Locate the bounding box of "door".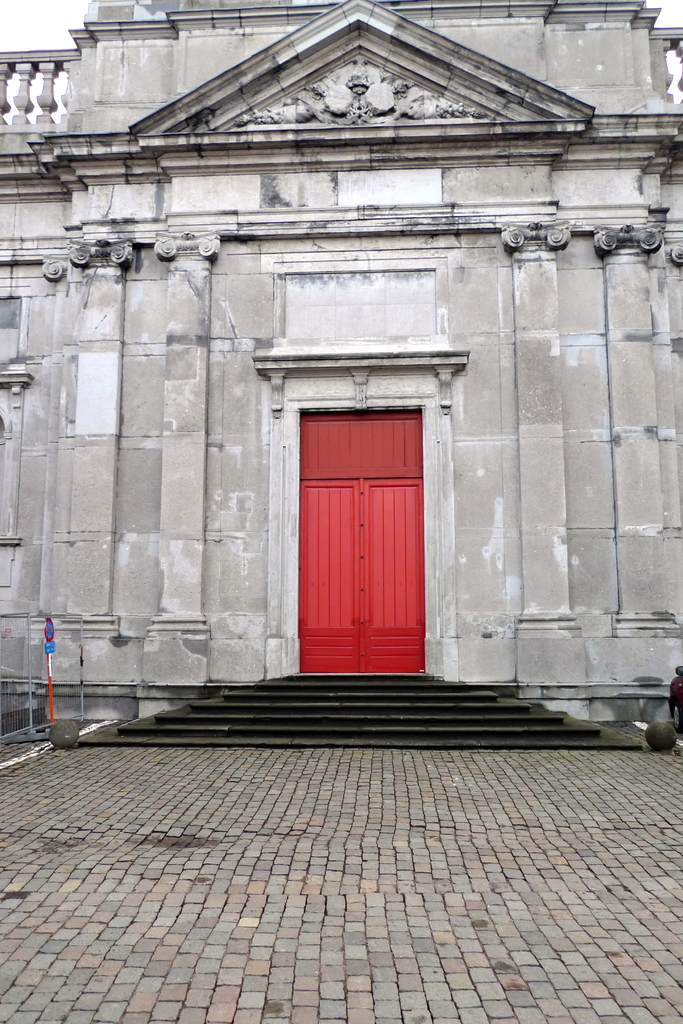
Bounding box: [298,388,433,669].
